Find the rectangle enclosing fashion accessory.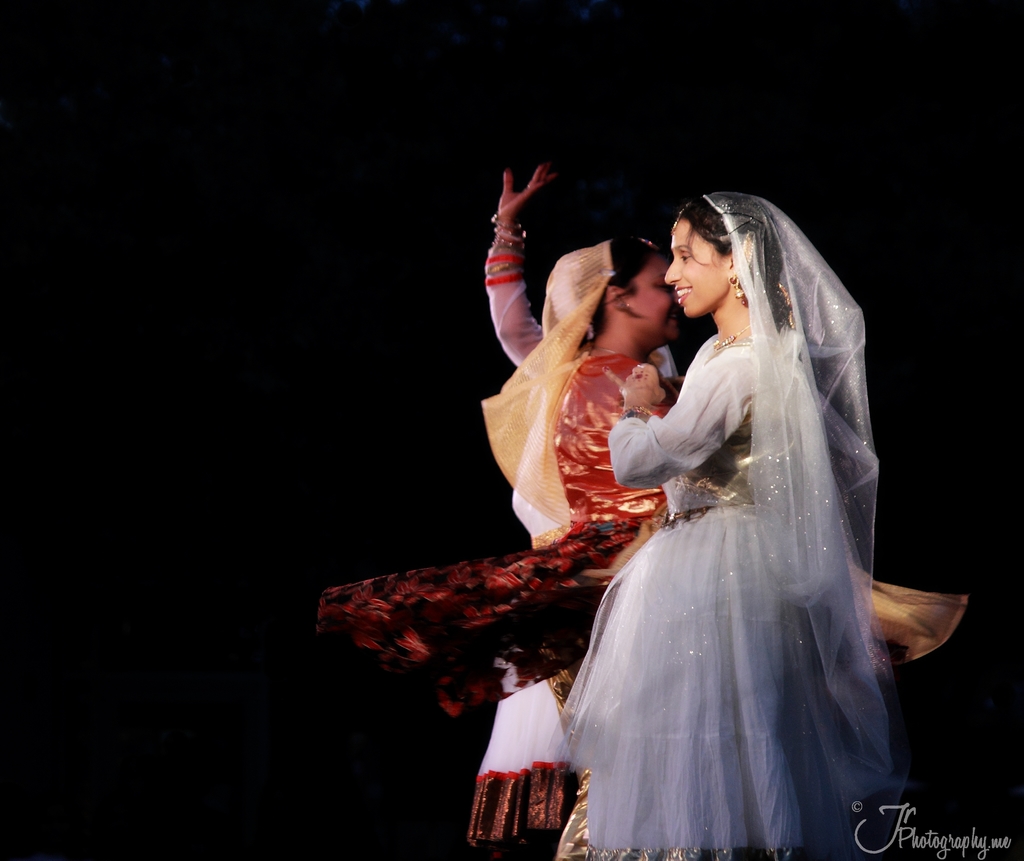
x1=623, y1=303, x2=628, y2=306.
